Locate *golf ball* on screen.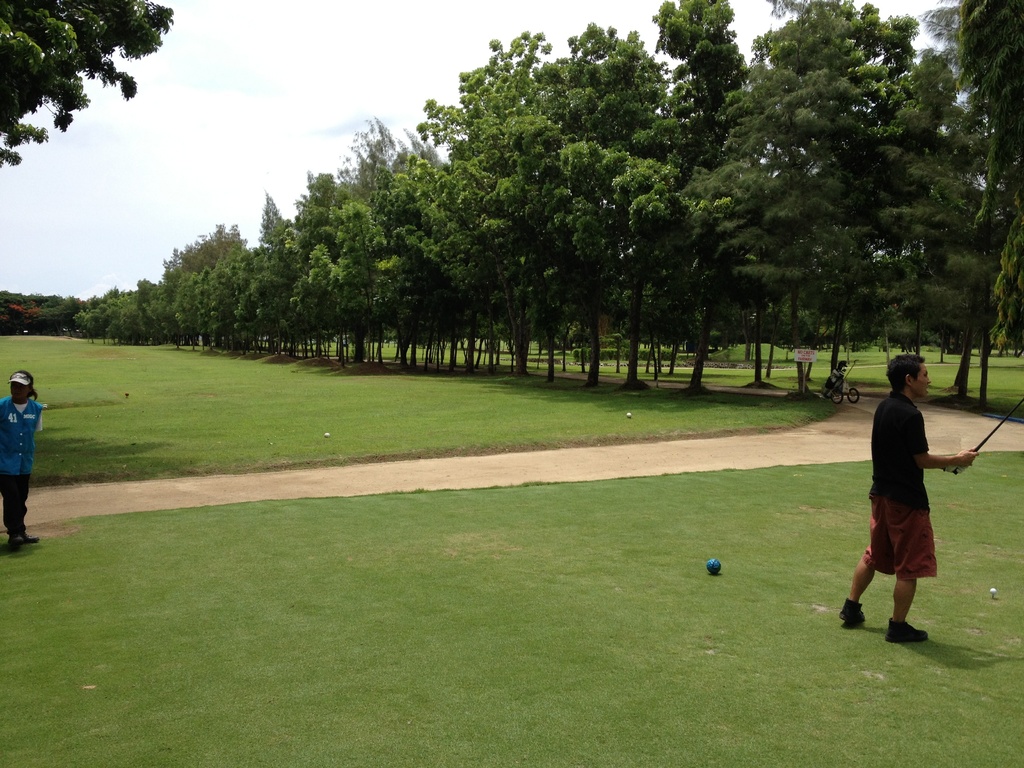
On screen at rect(325, 431, 329, 438).
